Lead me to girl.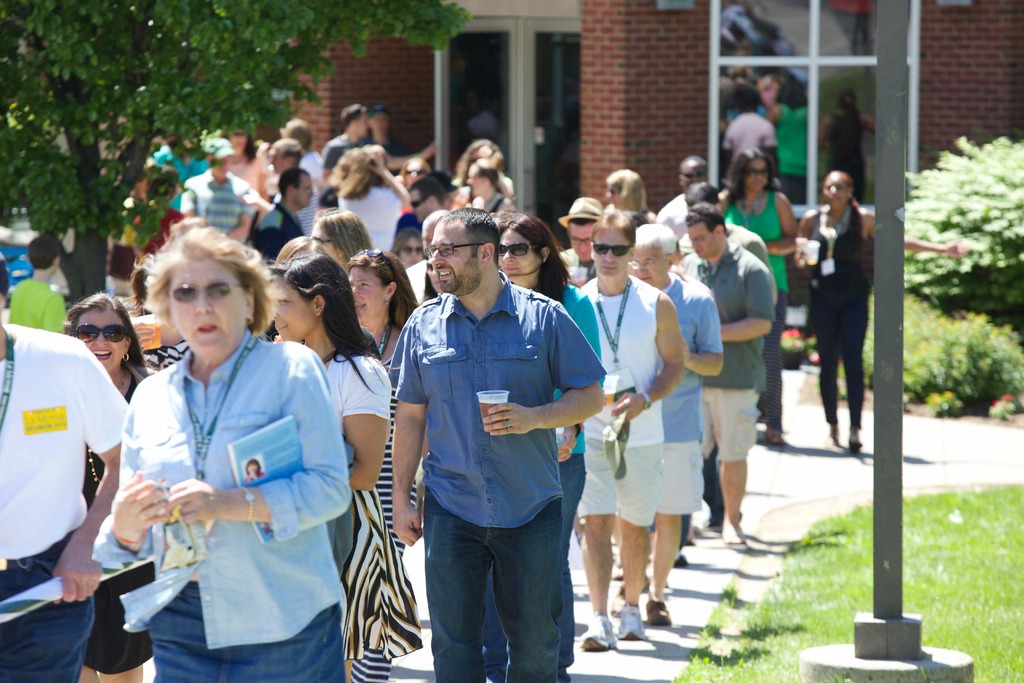
Lead to box=[347, 248, 420, 682].
